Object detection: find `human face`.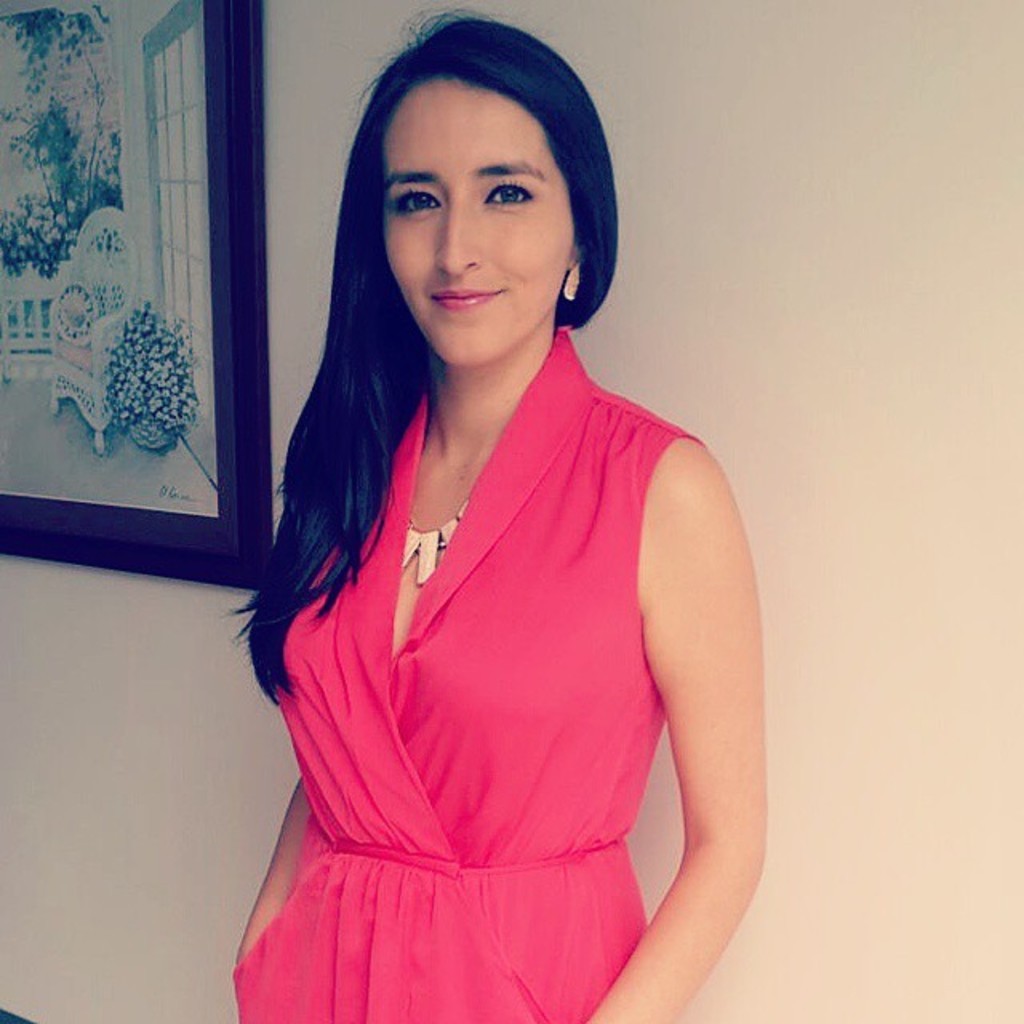
[354,54,603,368].
